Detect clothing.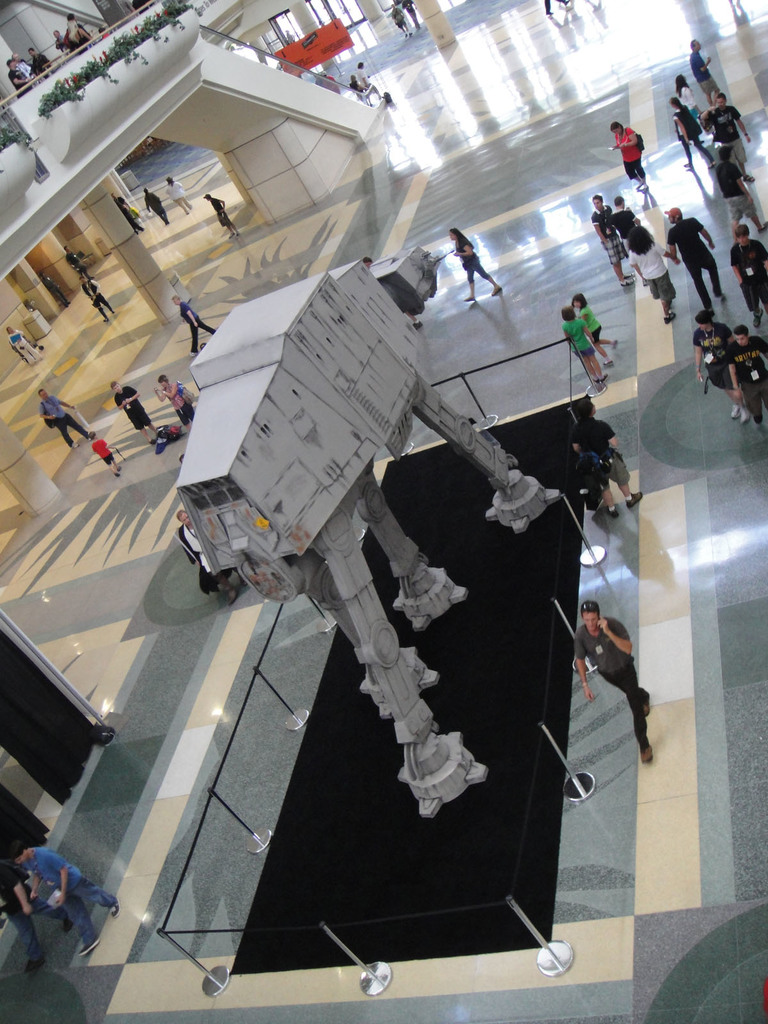
Detected at bbox(28, 840, 112, 947).
